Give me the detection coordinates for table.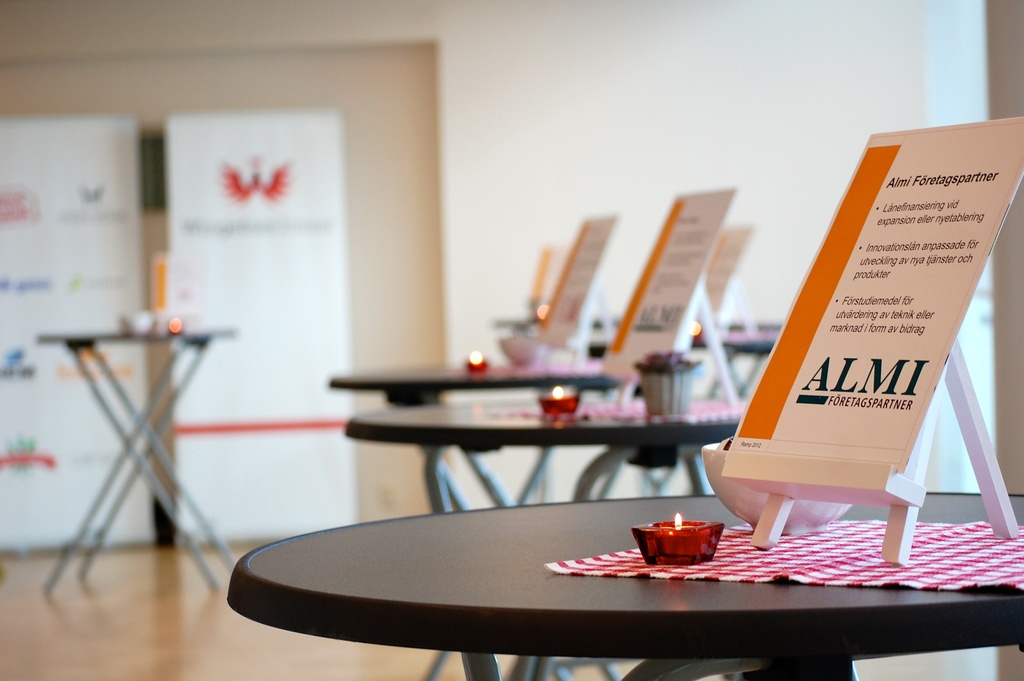
box(220, 479, 1023, 680).
